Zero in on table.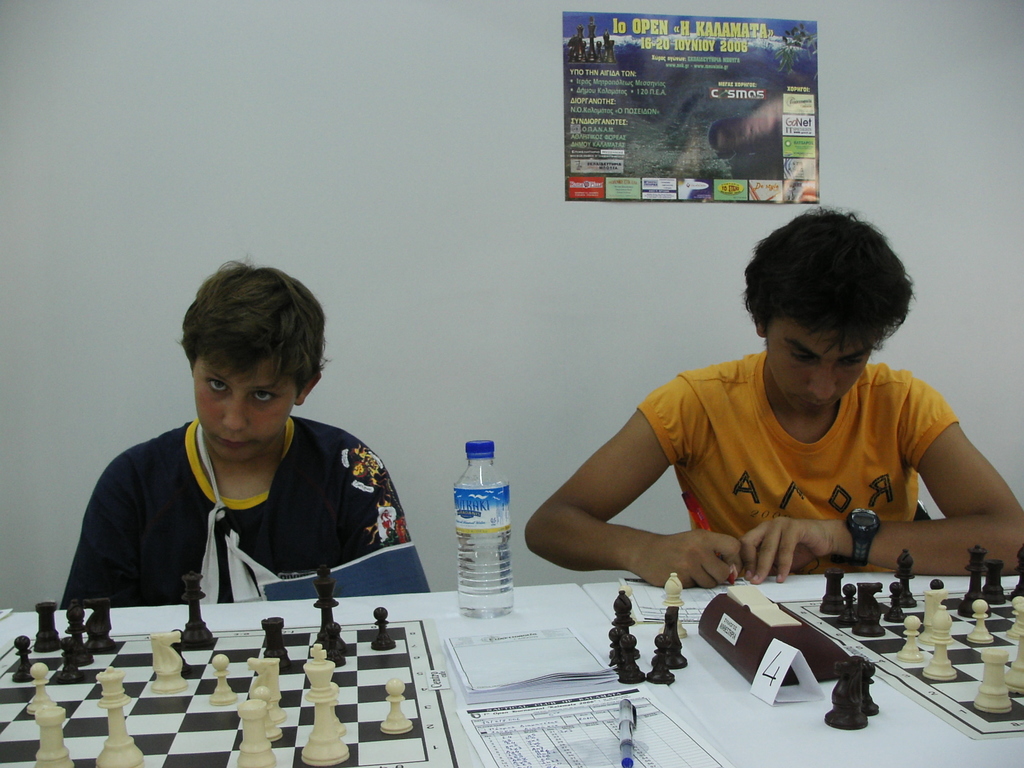
Zeroed in: region(589, 558, 1023, 767).
